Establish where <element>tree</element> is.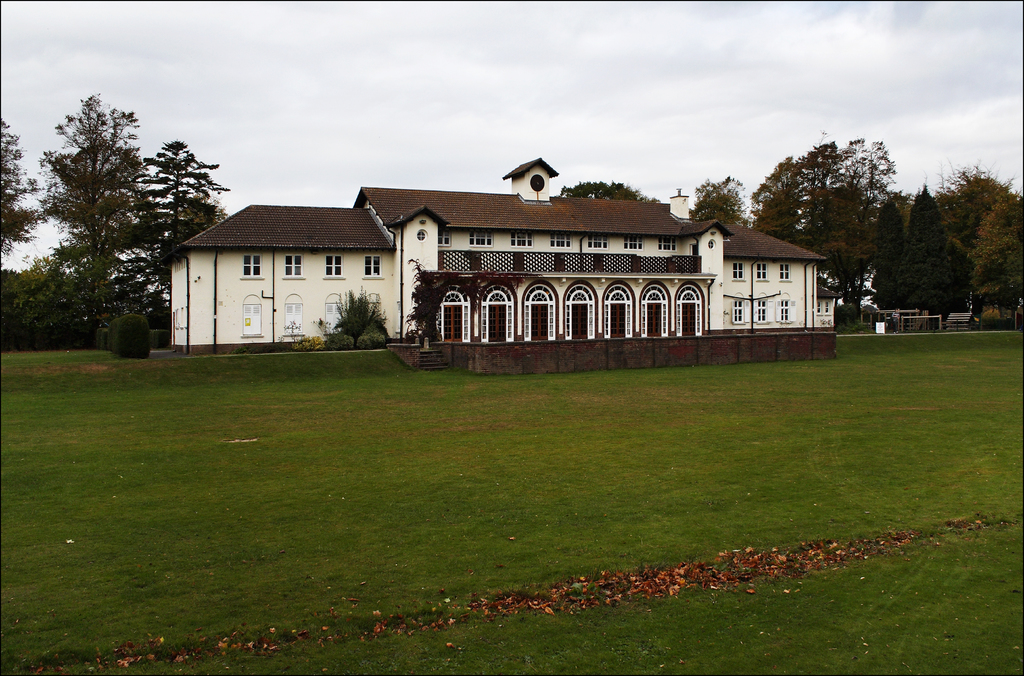
Established at pyautogui.locateOnScreen(897, 185, 971, 326).
